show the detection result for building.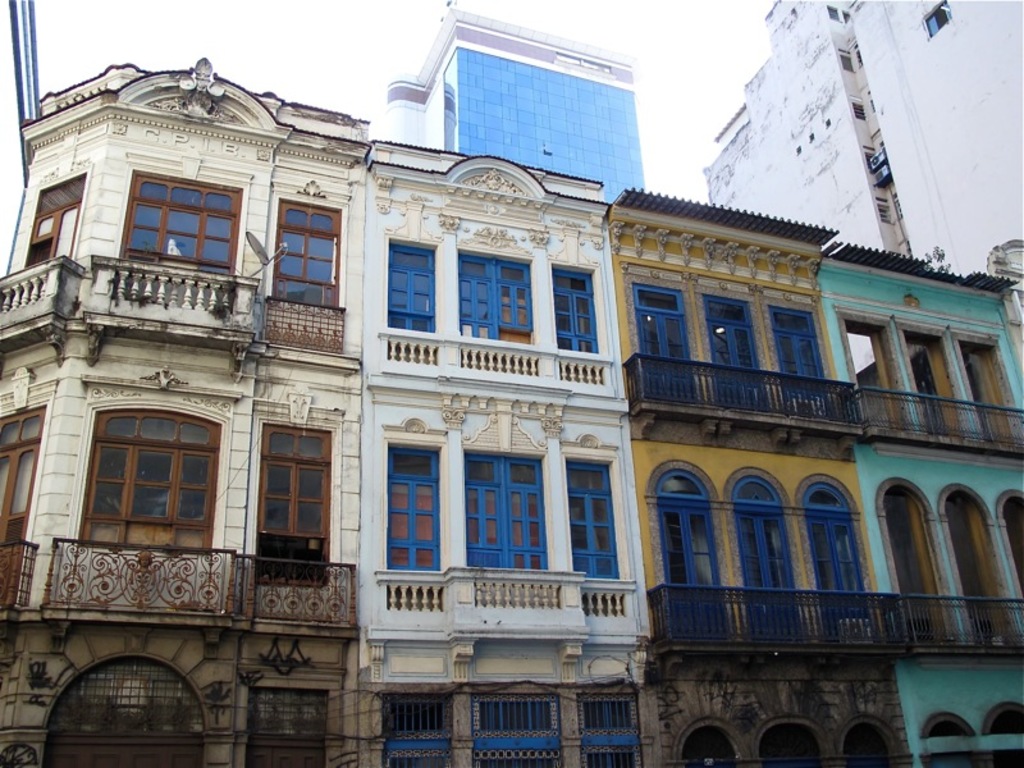
<box>699,0,1023,274</box>.
